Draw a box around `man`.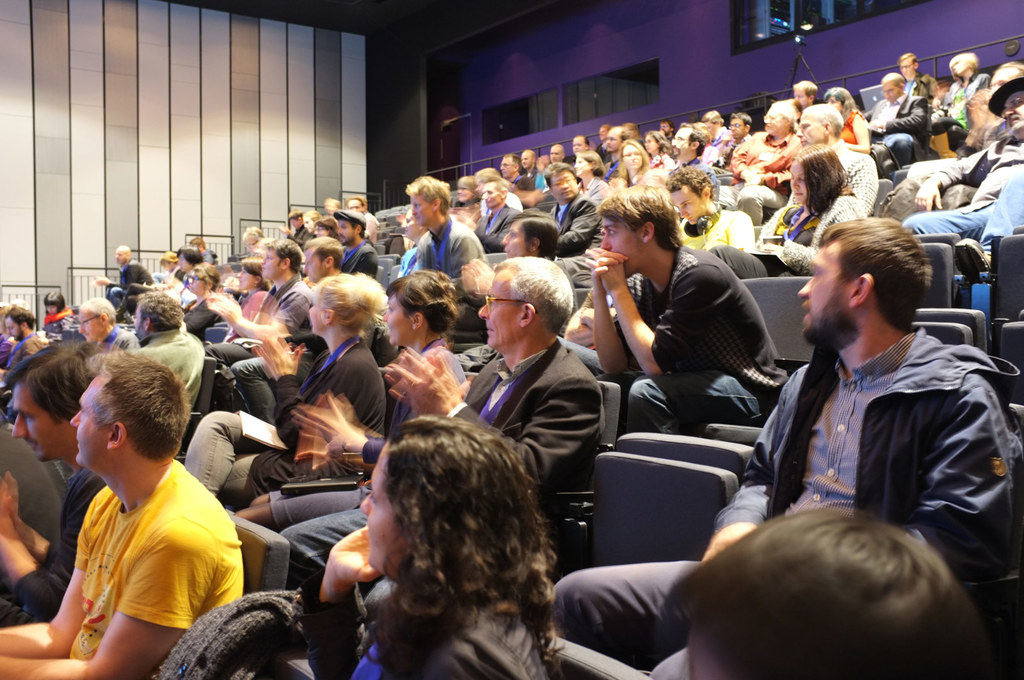
crop(333, 207, 378, 286).
